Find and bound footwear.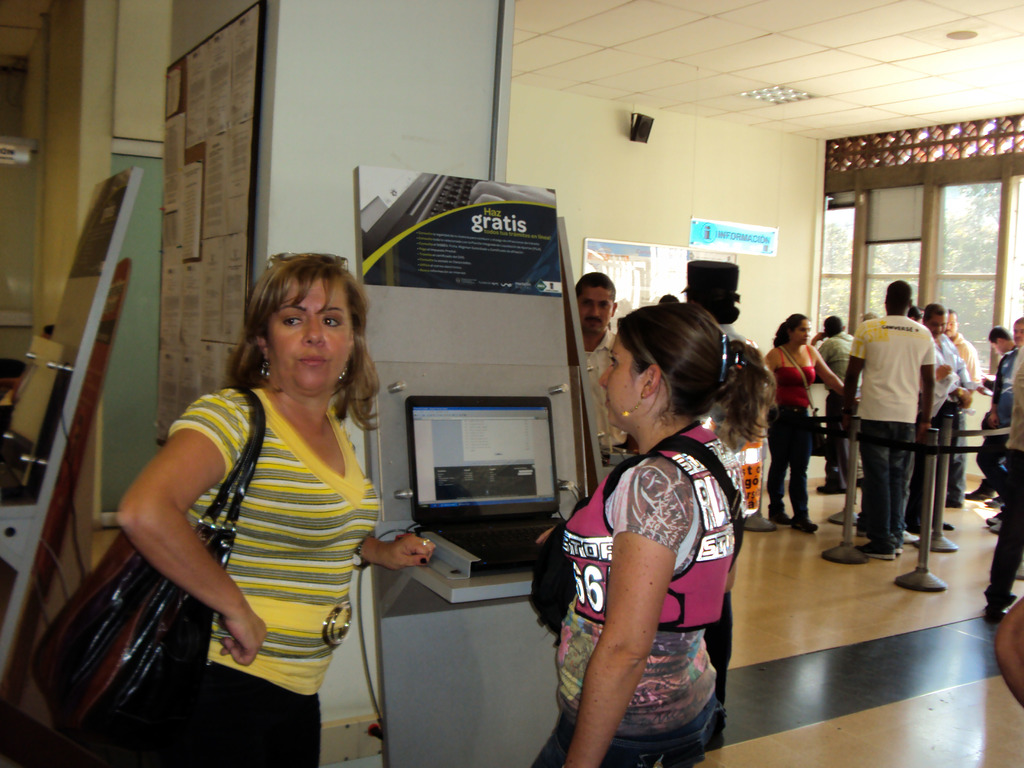
Bound: l=895, t=531, r=915, b=545.
